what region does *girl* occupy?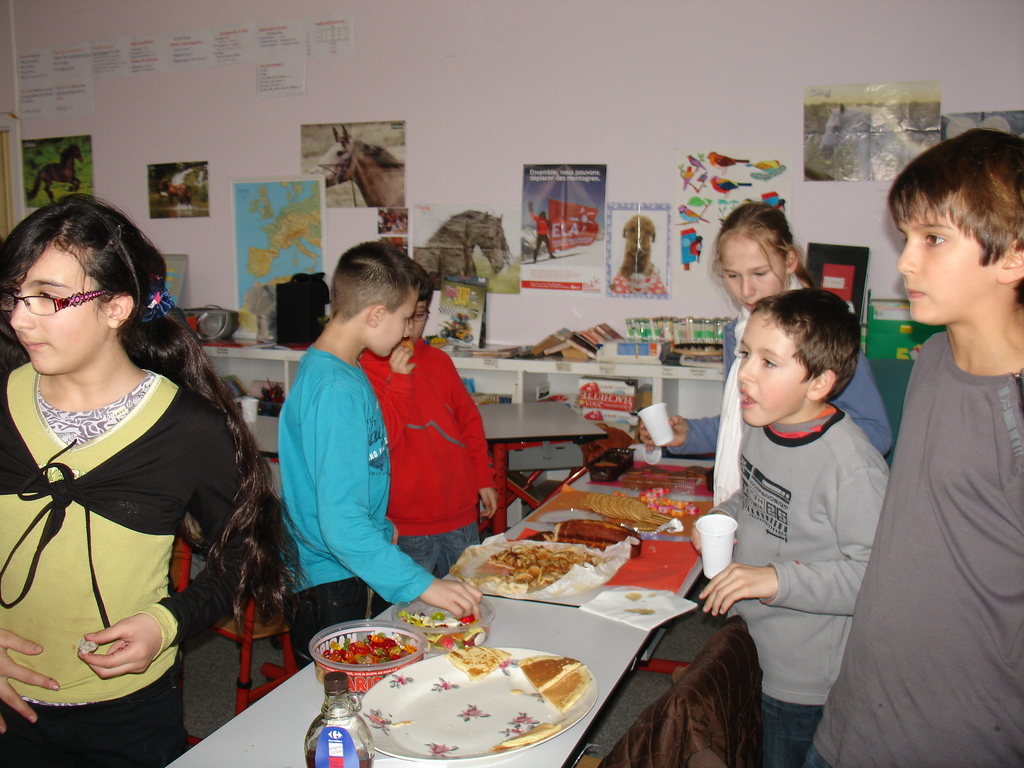
bbox=[0, 196, 298, 767].
